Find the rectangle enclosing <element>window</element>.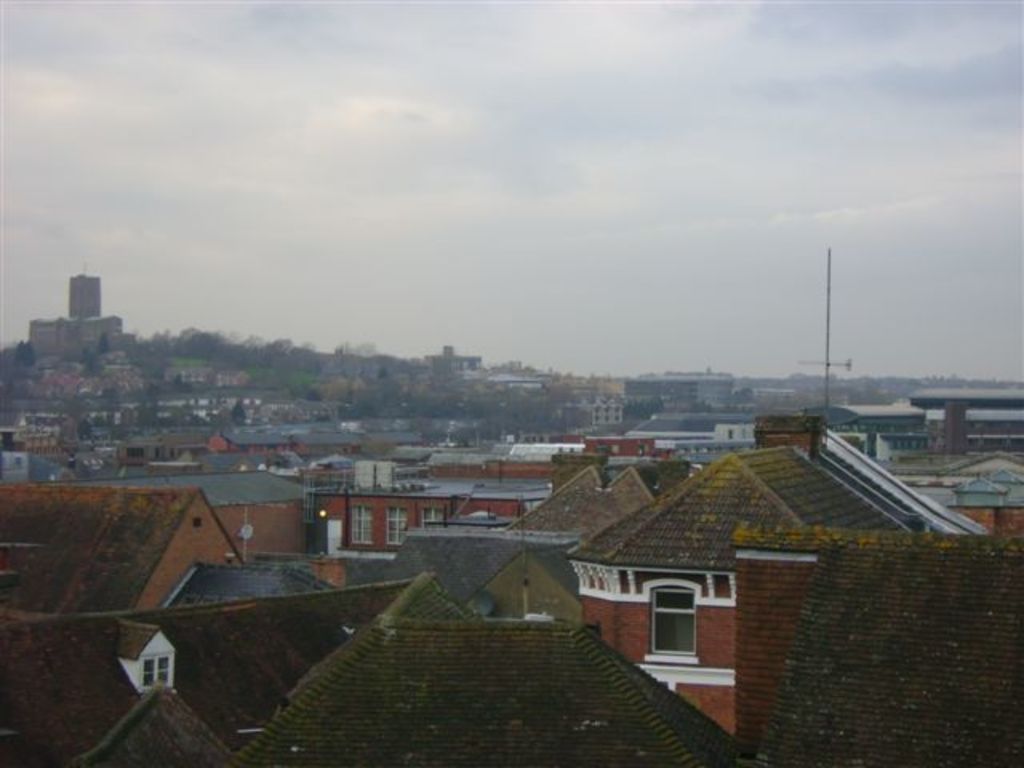
x1=350 y1=507 x2=373 y2=547.
